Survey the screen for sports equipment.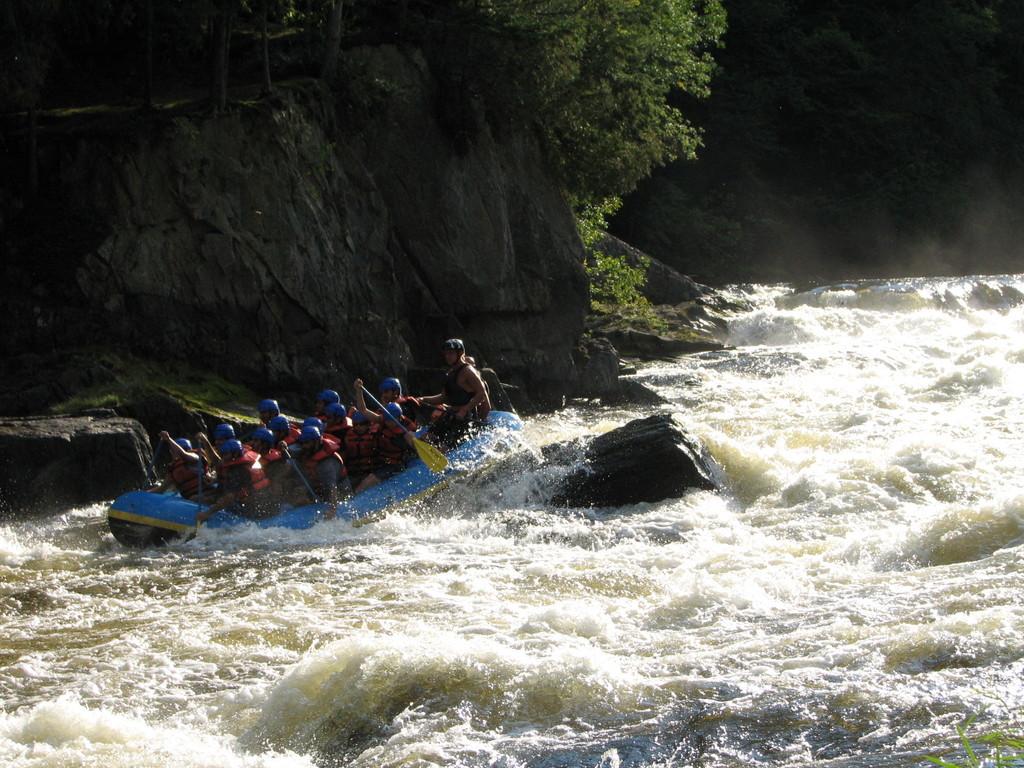
Survey found: 301/415/325/431.
